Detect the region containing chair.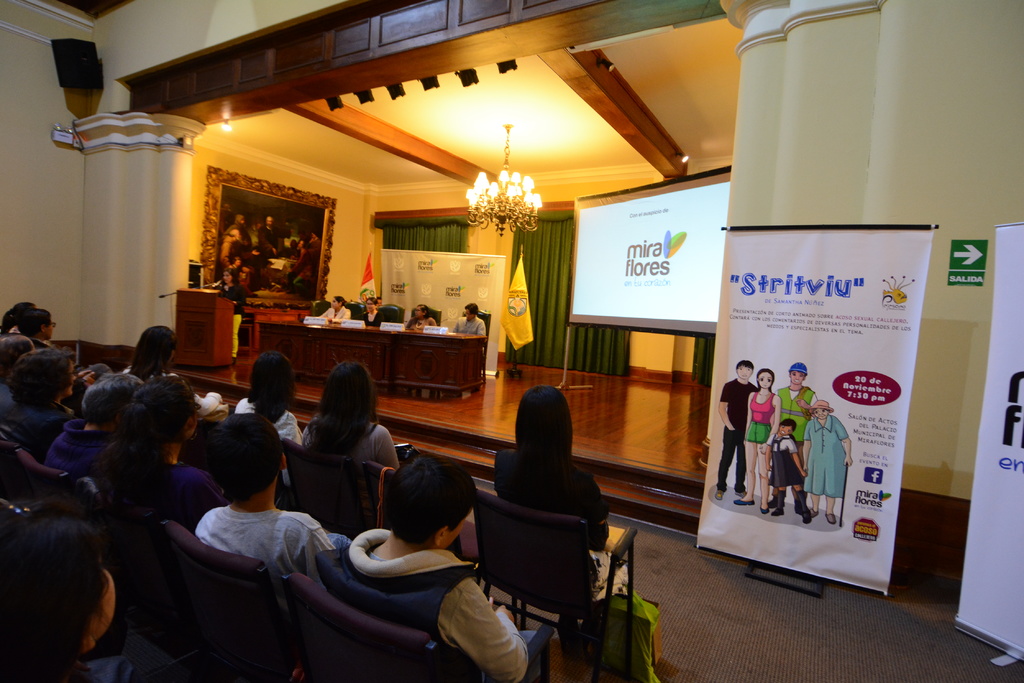
[left=456, top=309, right=492, bottom=394].
